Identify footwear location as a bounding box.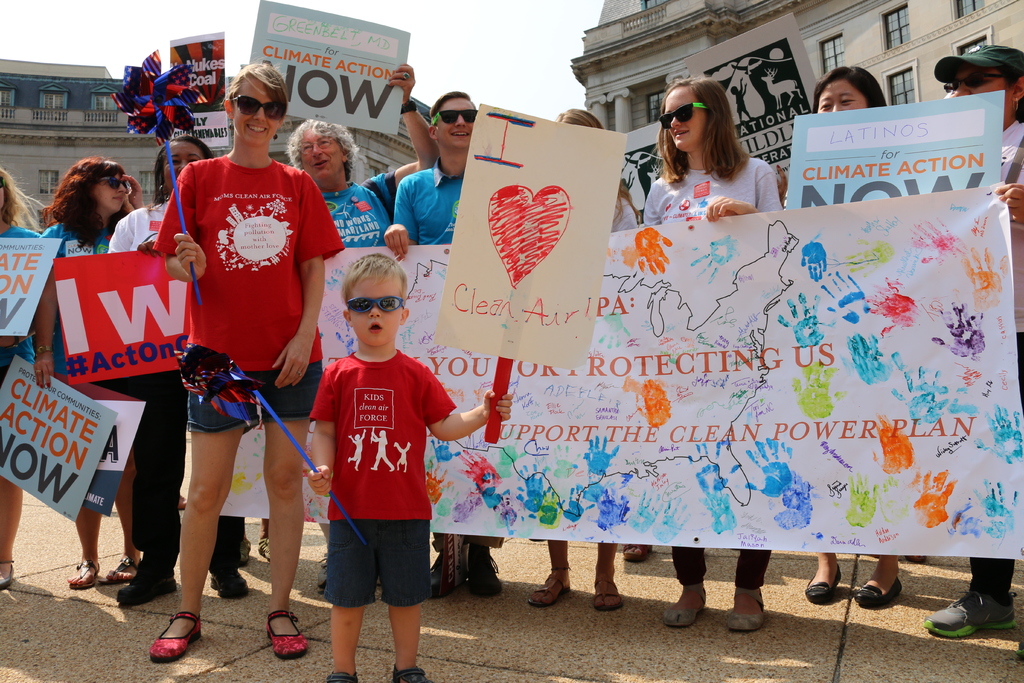
{"x1": 263, "y1": 611, "x2": 307, "y2": 657}.
